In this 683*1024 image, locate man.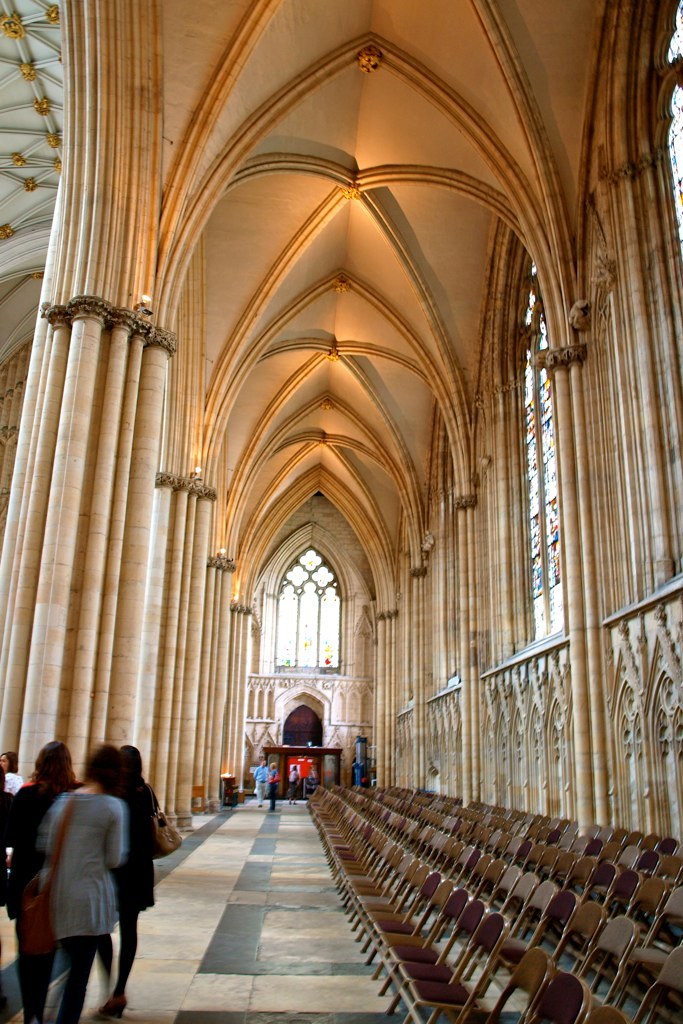
Bounding box: bbox=[266, 760, 286, 811].
